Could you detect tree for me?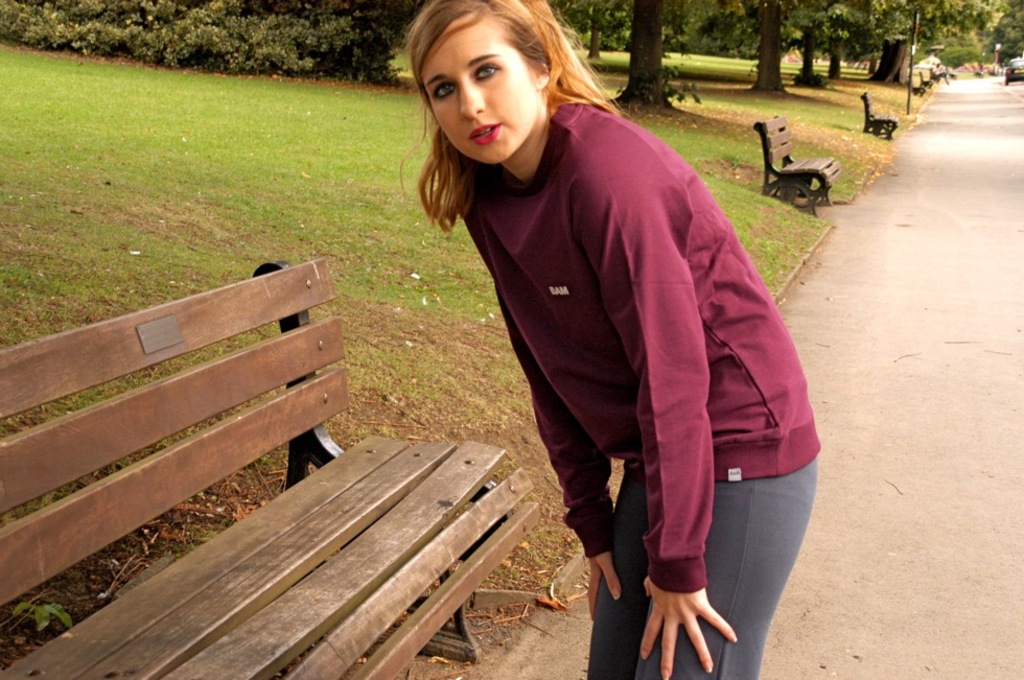
Detection result: <region>613, 0, 676, 107</region>.
